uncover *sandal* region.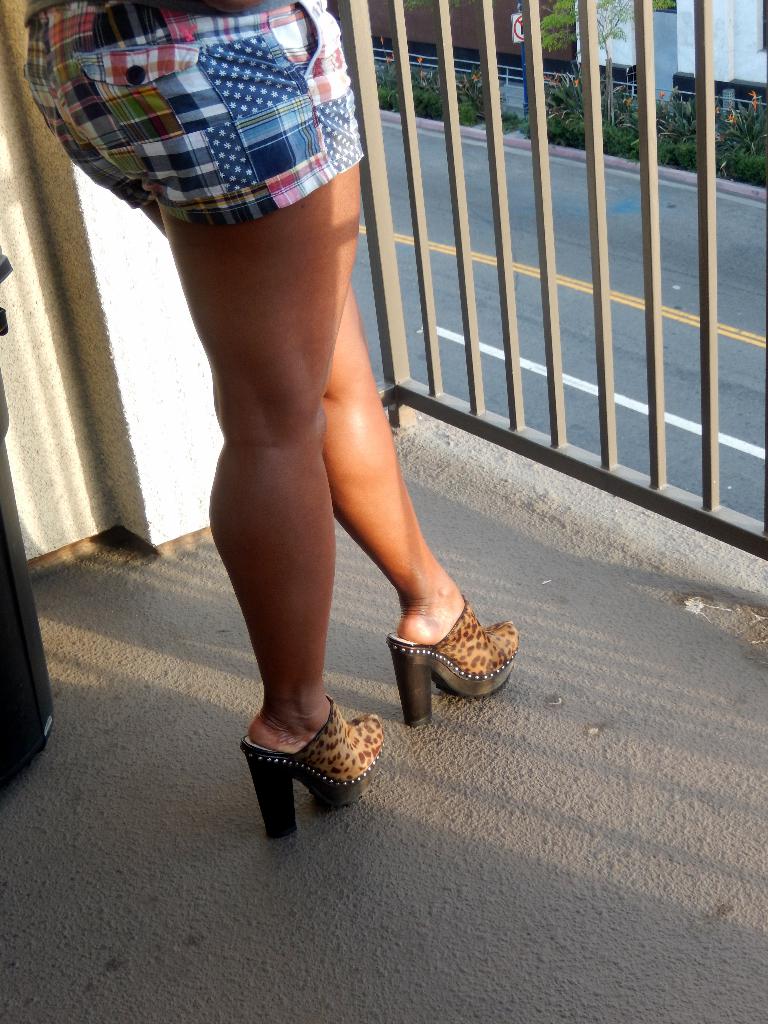
Uncovered: <bbox>366, 573, 511, 710</bbox>.
